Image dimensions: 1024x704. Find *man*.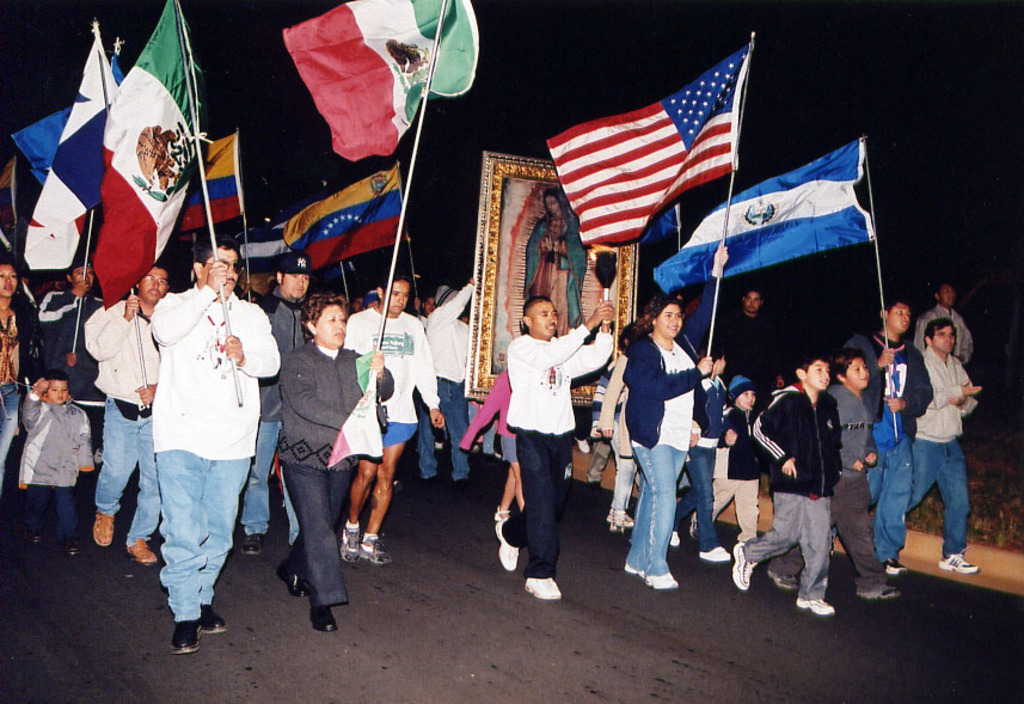
crop(710, 287, 767, 398).
